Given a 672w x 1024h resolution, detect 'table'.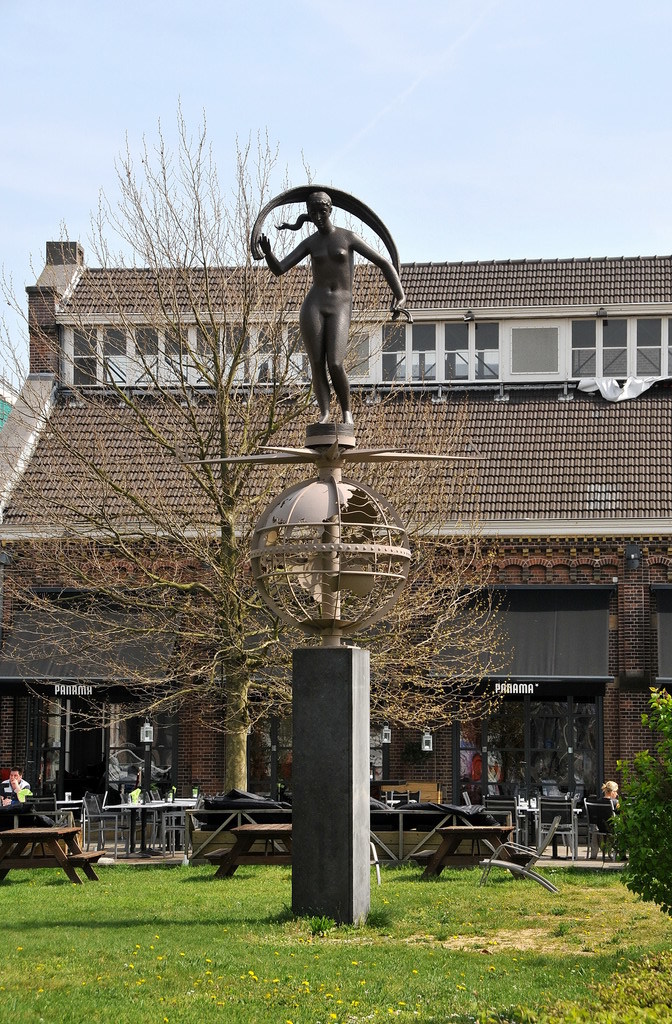
locate(223, 817, 294, 856).
